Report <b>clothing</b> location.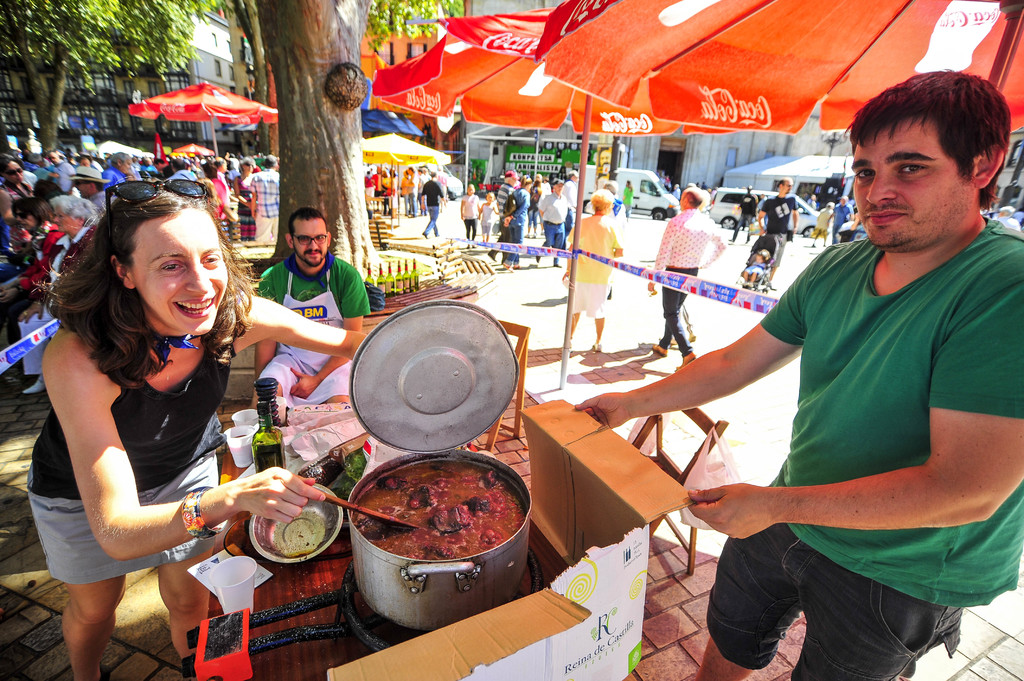
Report: 27 288 239 583.
